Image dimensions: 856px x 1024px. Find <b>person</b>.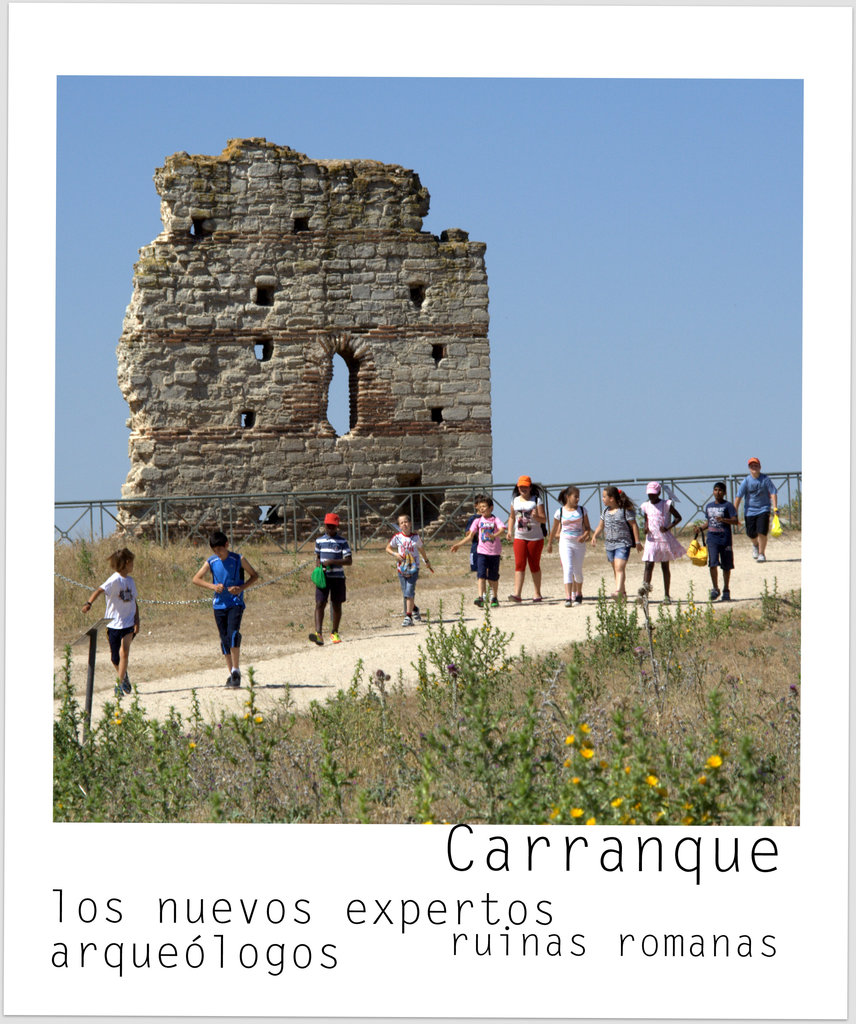
bbox(79, 547, 138, 694).
